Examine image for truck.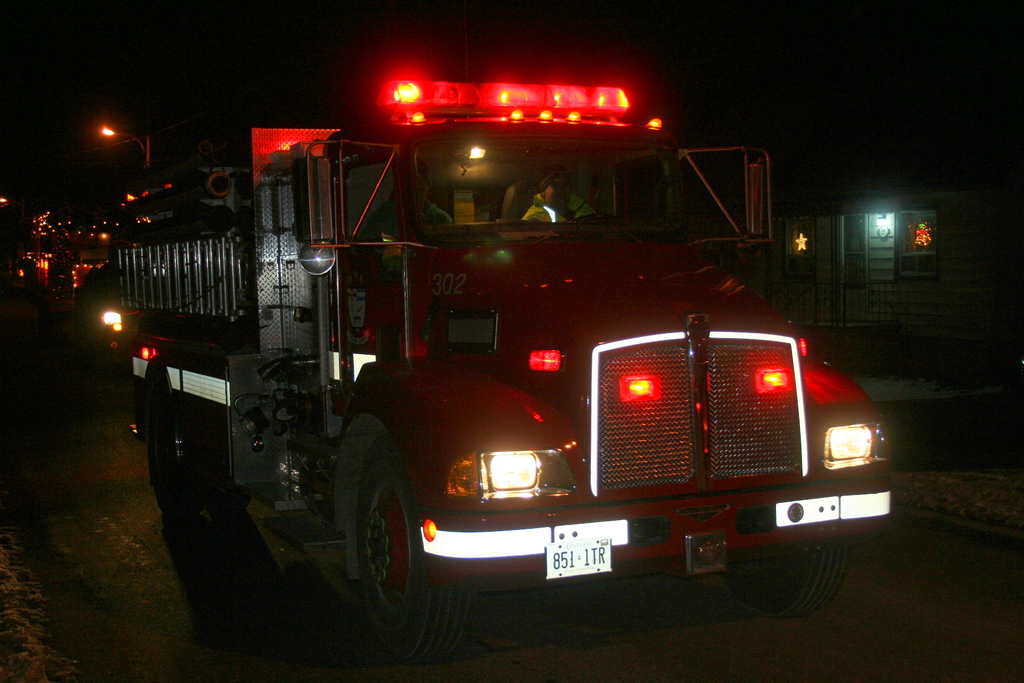
Examination result: crop(80, 78, 884, 641).
